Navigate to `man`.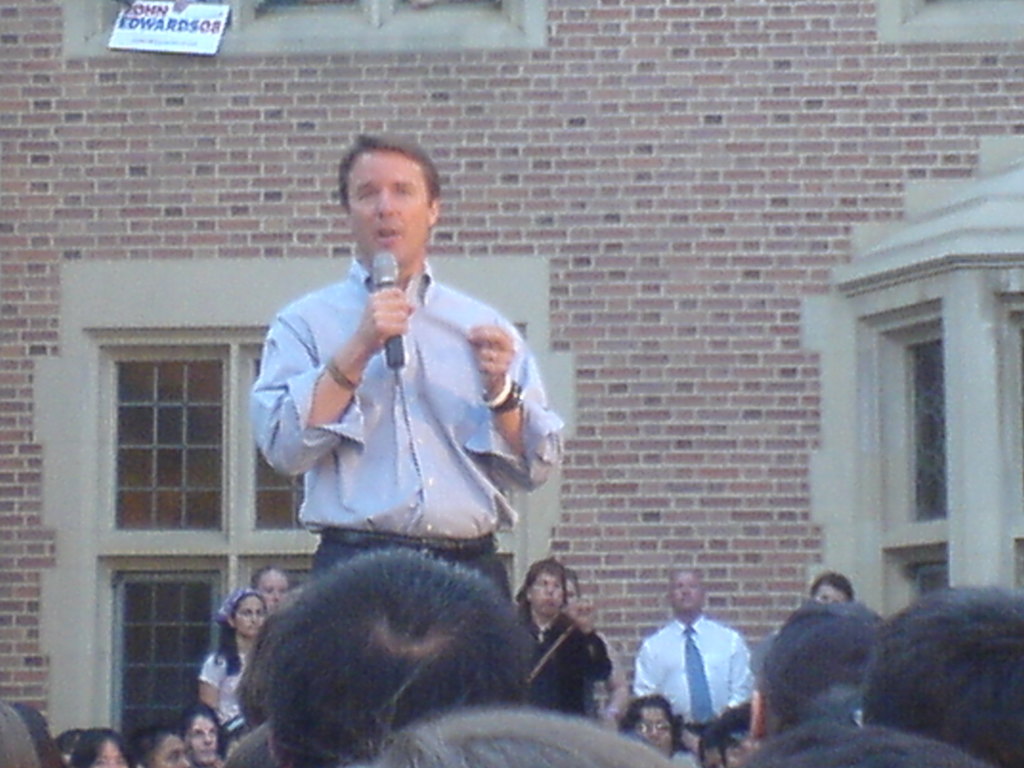
Navigation target: (267,550,539,767).
